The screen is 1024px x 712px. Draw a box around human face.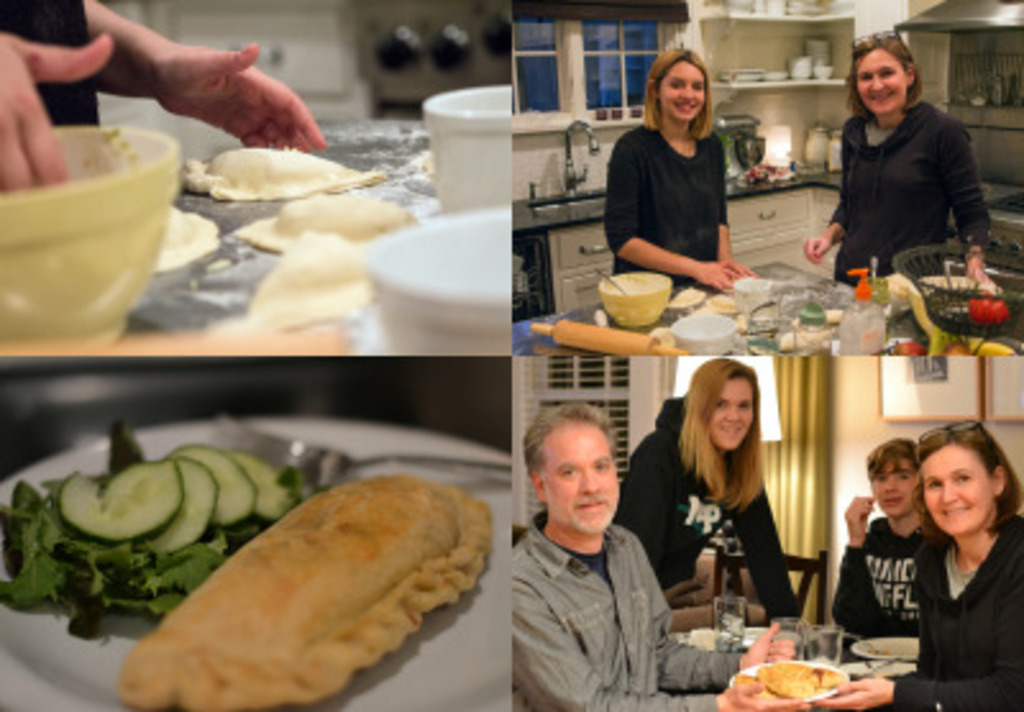
[660, 61, 704, 120].
